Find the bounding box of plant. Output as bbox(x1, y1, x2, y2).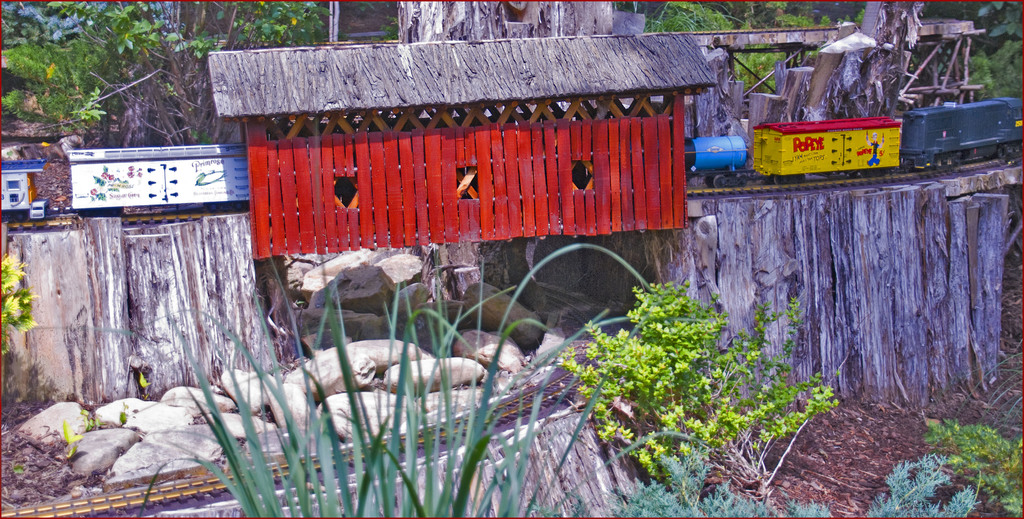
bbox(636, 0, 746, 76).
